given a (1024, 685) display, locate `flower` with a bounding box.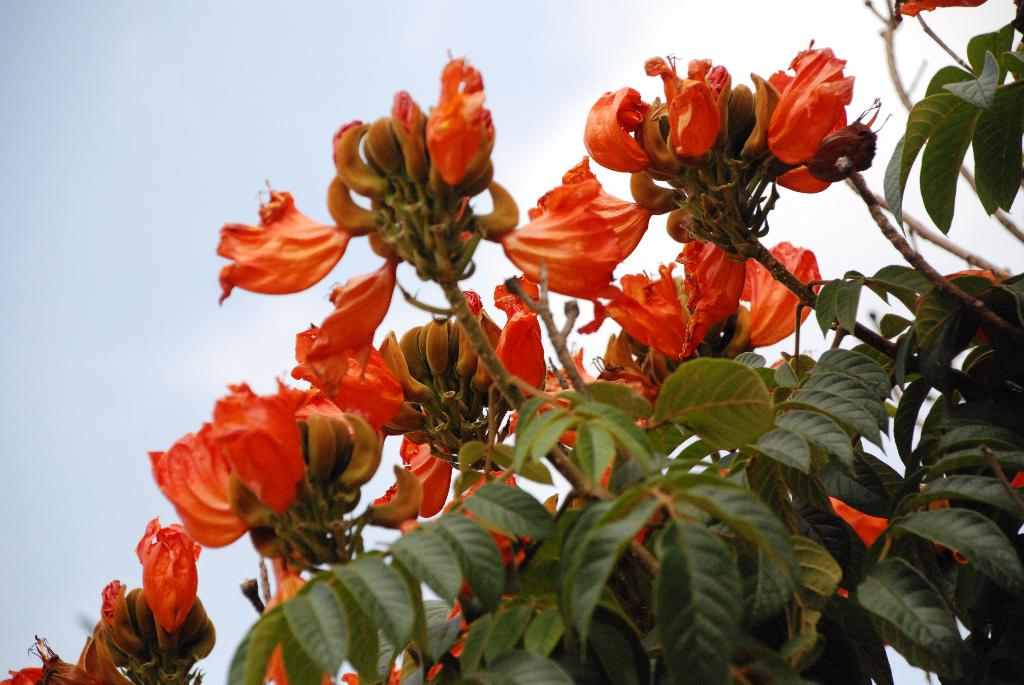
Located: [x1=215, y1=190, x2=354, y2=309].
